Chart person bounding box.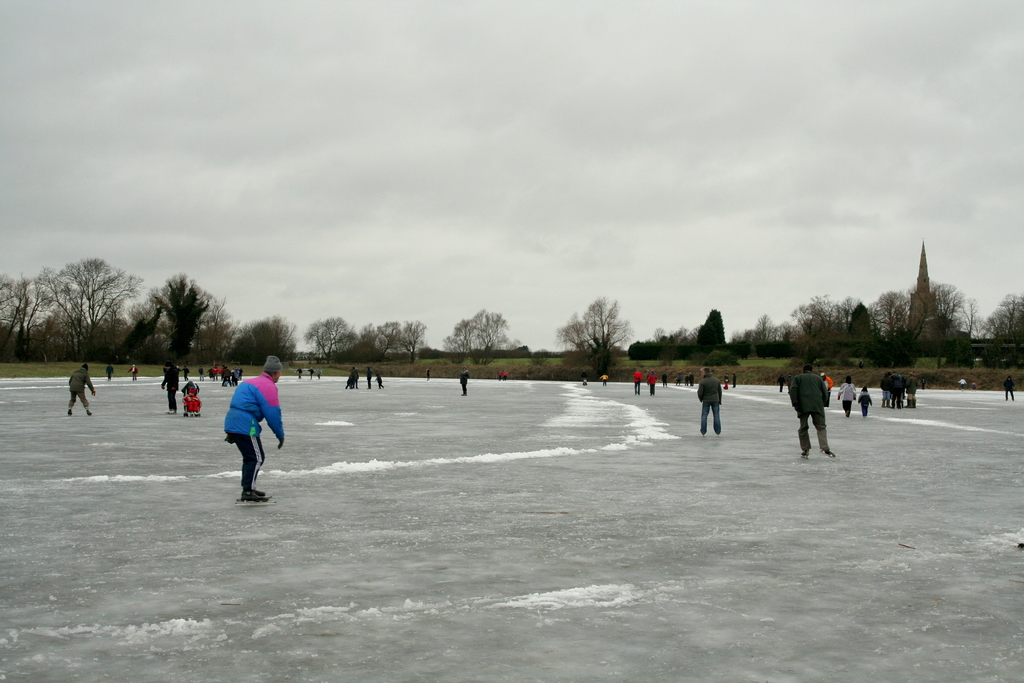
Charted: (423,372,431,383).
